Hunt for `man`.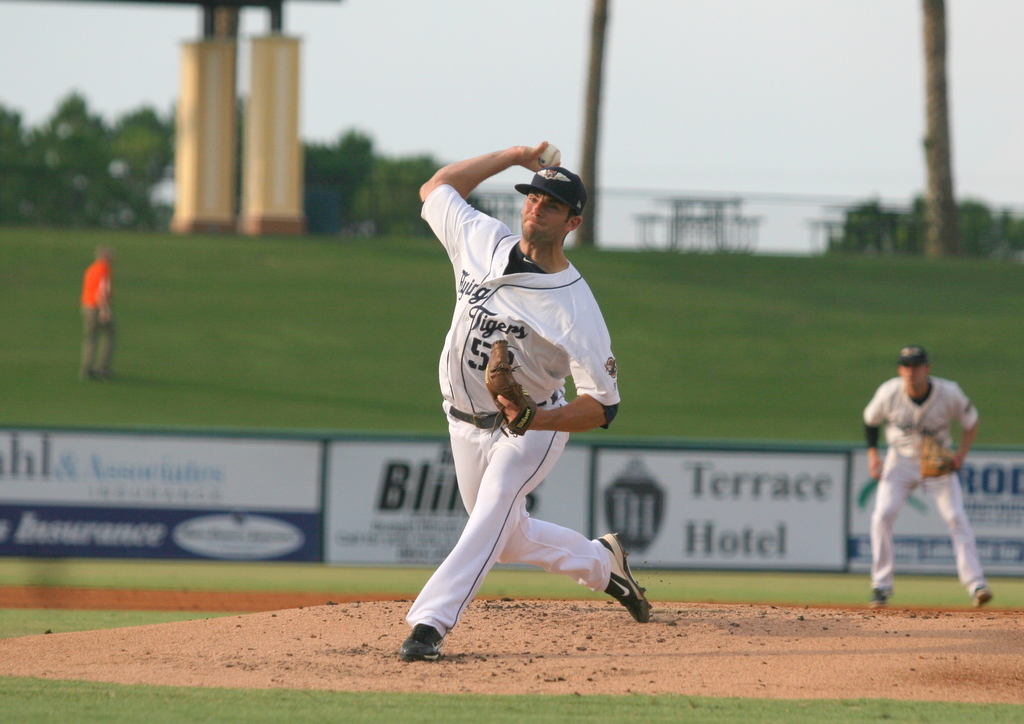
Hunted down at 79/246/120/380.
